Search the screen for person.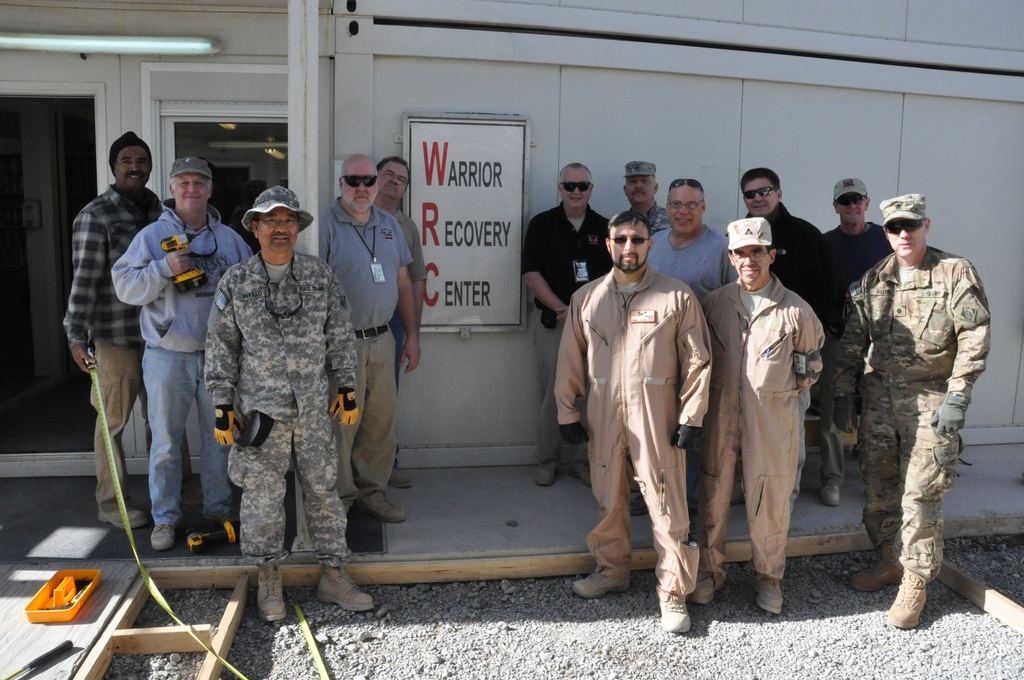
Found at detection(202, 182, 378, 613).
